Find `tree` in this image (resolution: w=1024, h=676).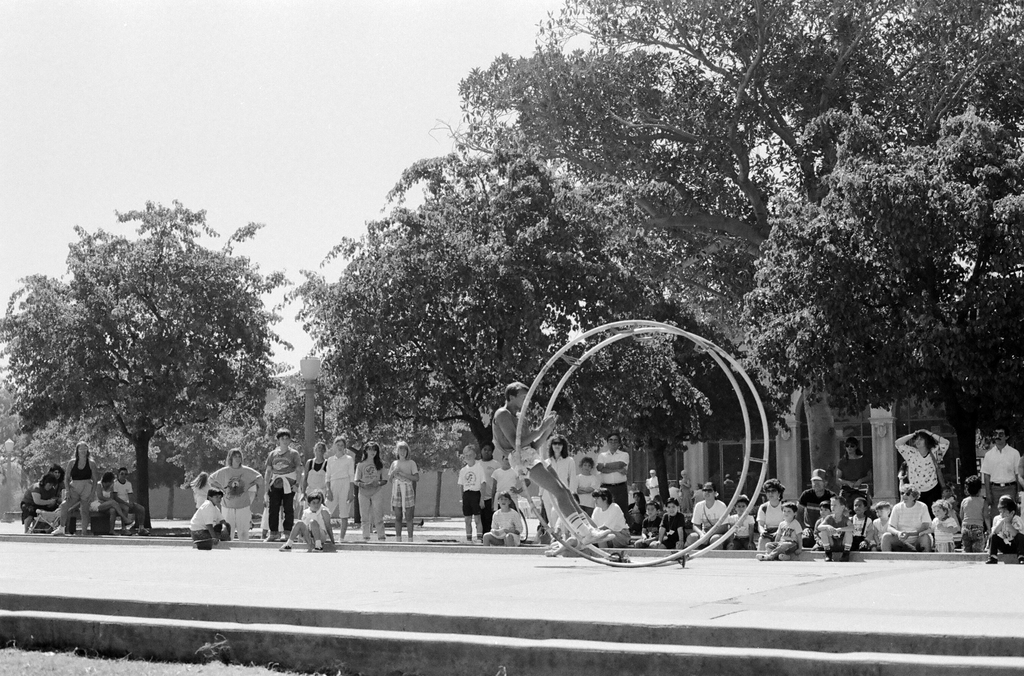
BBox(295, 355, 472, 474).
